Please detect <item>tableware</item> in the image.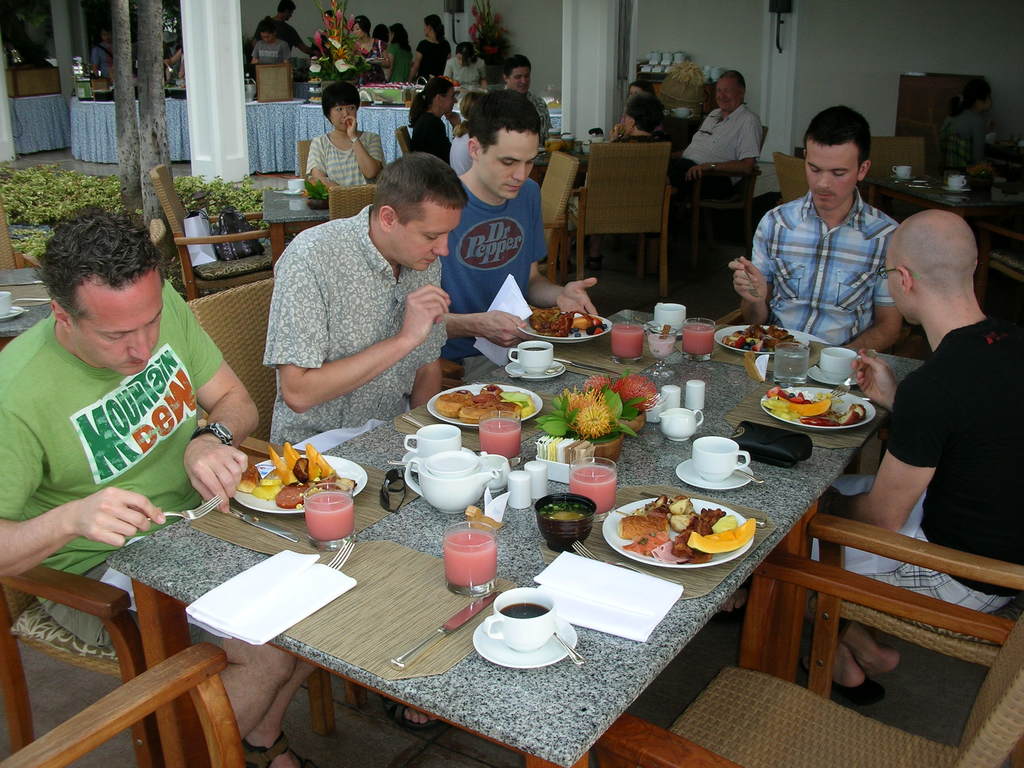
{"left": 632, "top": 315, "right": 657, "bottom": 331}.
